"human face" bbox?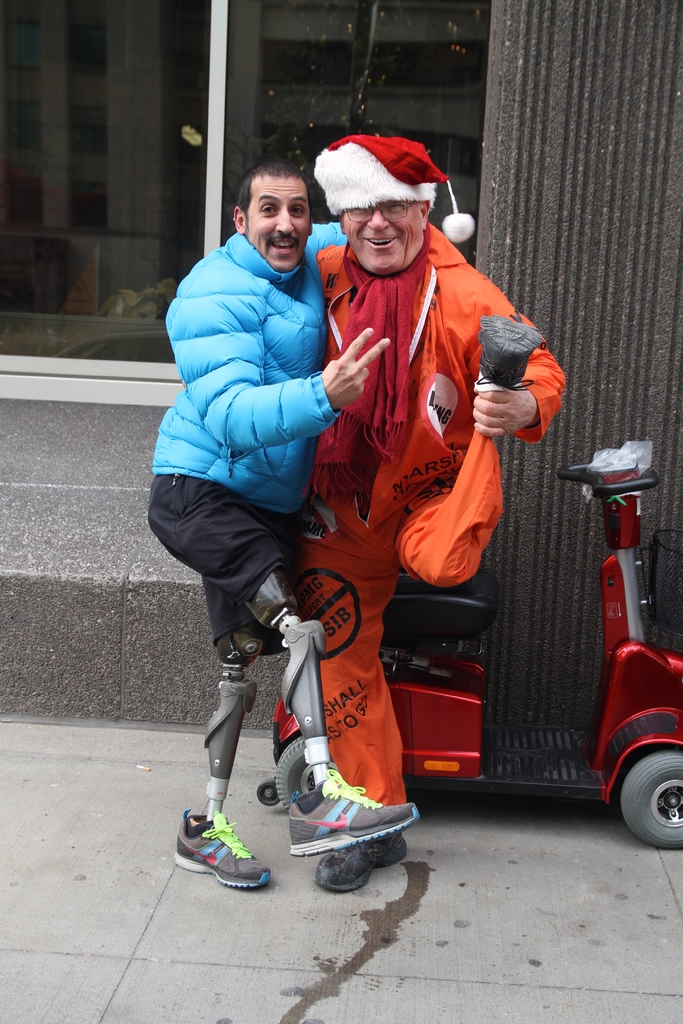
(244, 174, 308, 271)
